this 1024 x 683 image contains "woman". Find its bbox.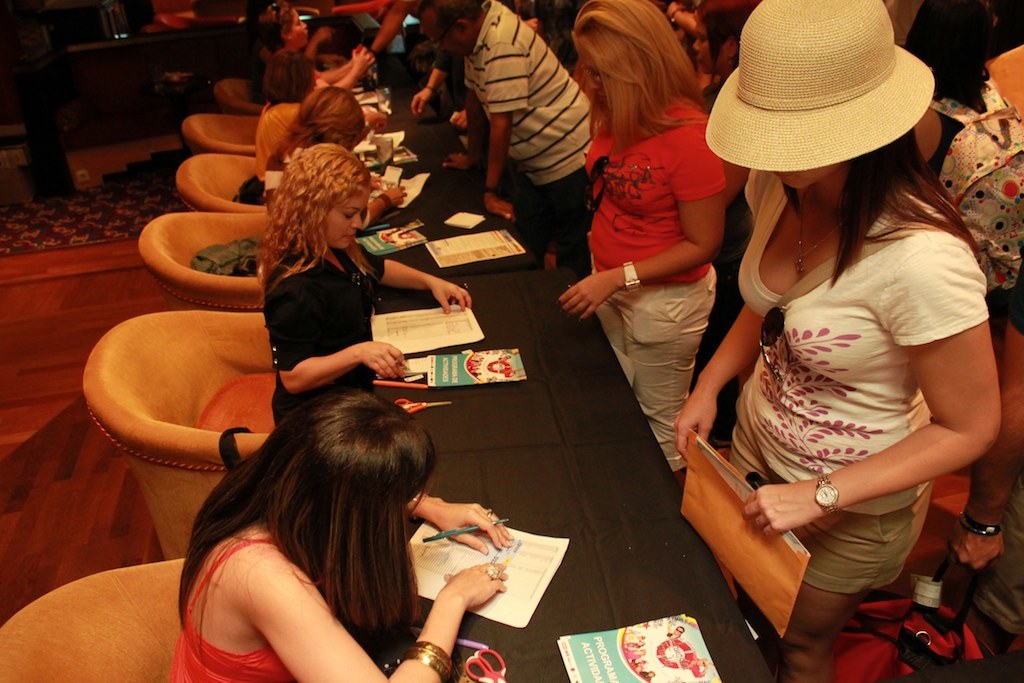
region(251, 137, 477, 427).
